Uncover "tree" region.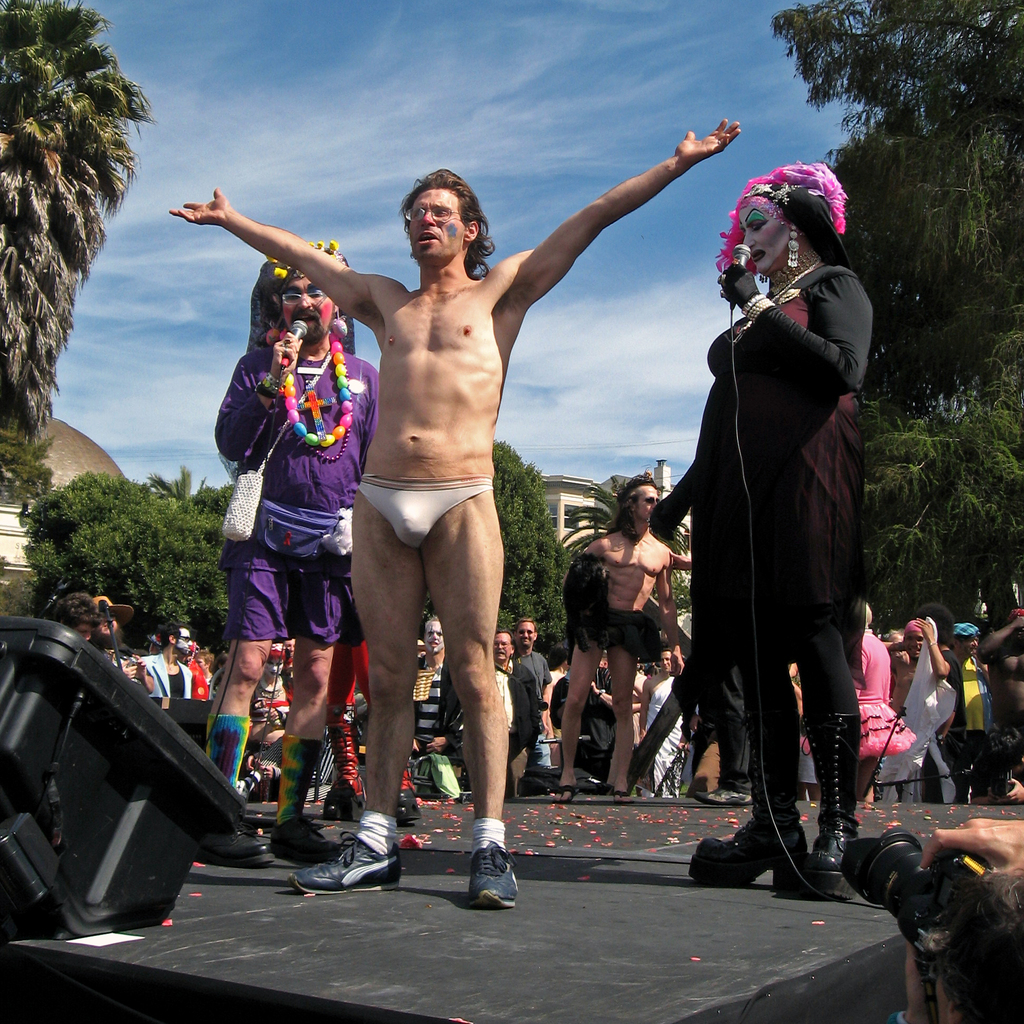
Uncovered: bbox=[494, 428, 560, 644].
